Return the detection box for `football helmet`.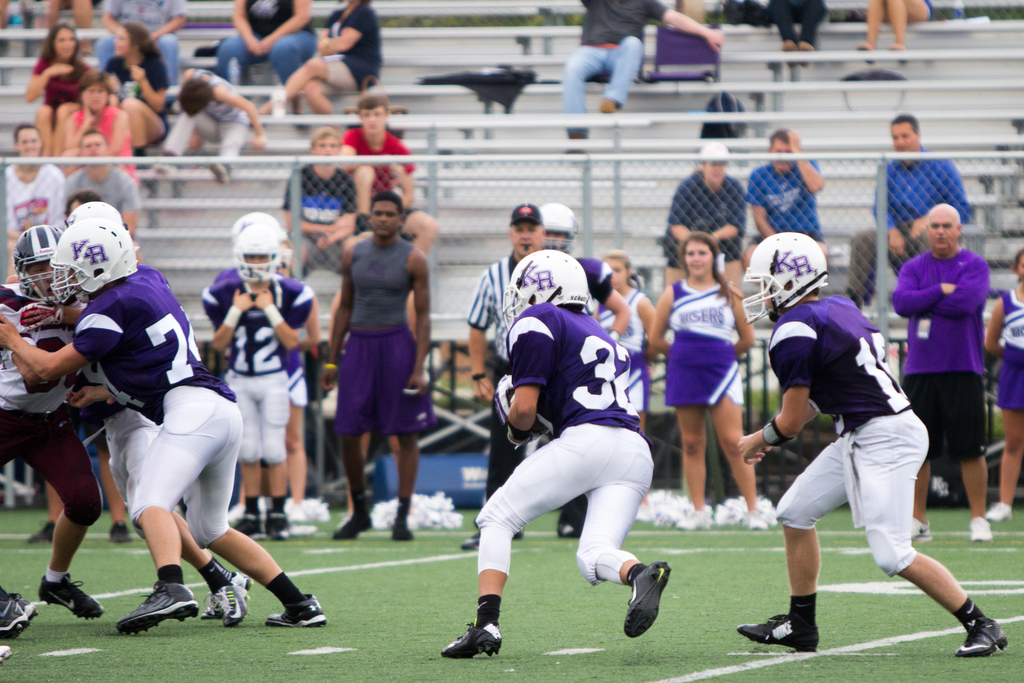
region(13, 230, 61, 295).
